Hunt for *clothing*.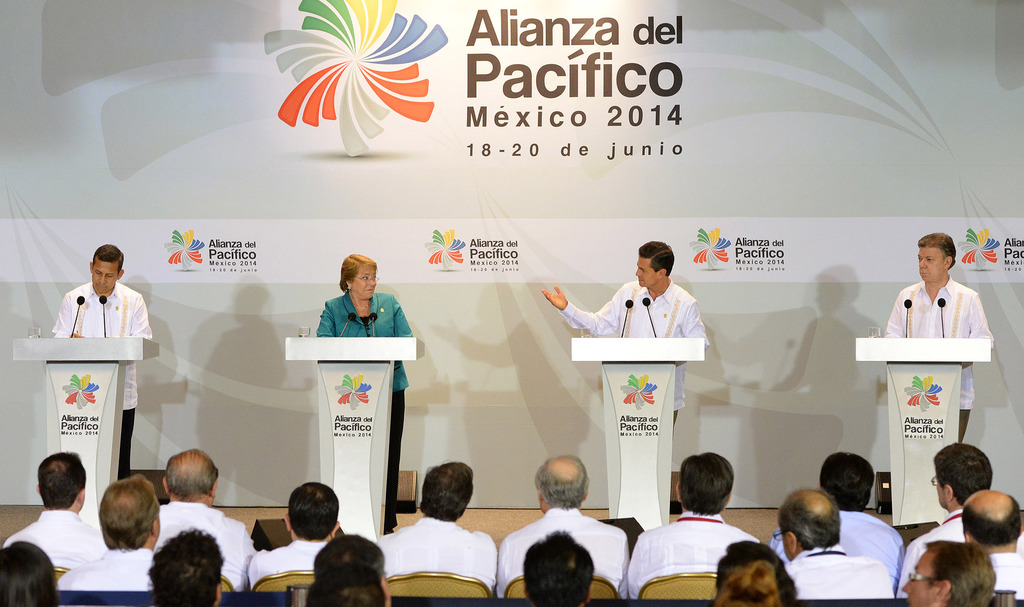
Hunted down at [246,533,346,585].
